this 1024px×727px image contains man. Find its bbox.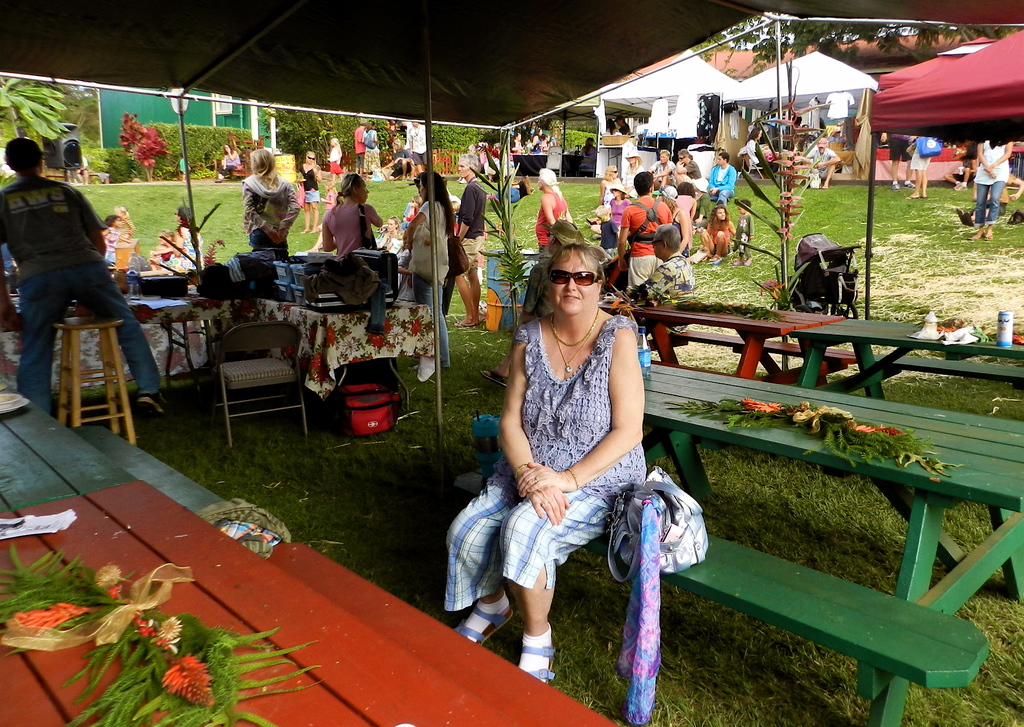
select_region(650, 149, 676, 199).
